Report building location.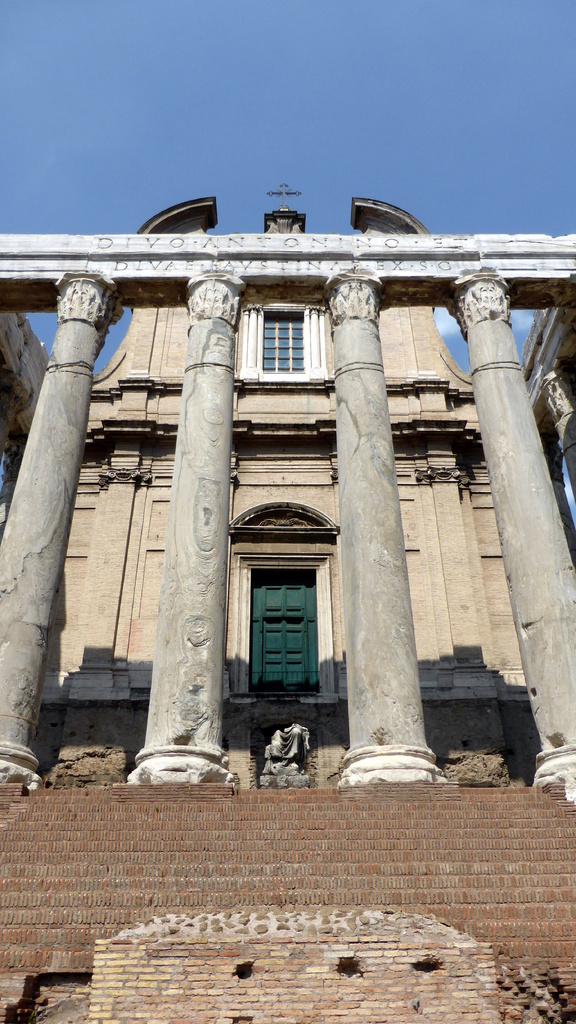
Report: x1=0 y1=194 x2=575 y2=783.
